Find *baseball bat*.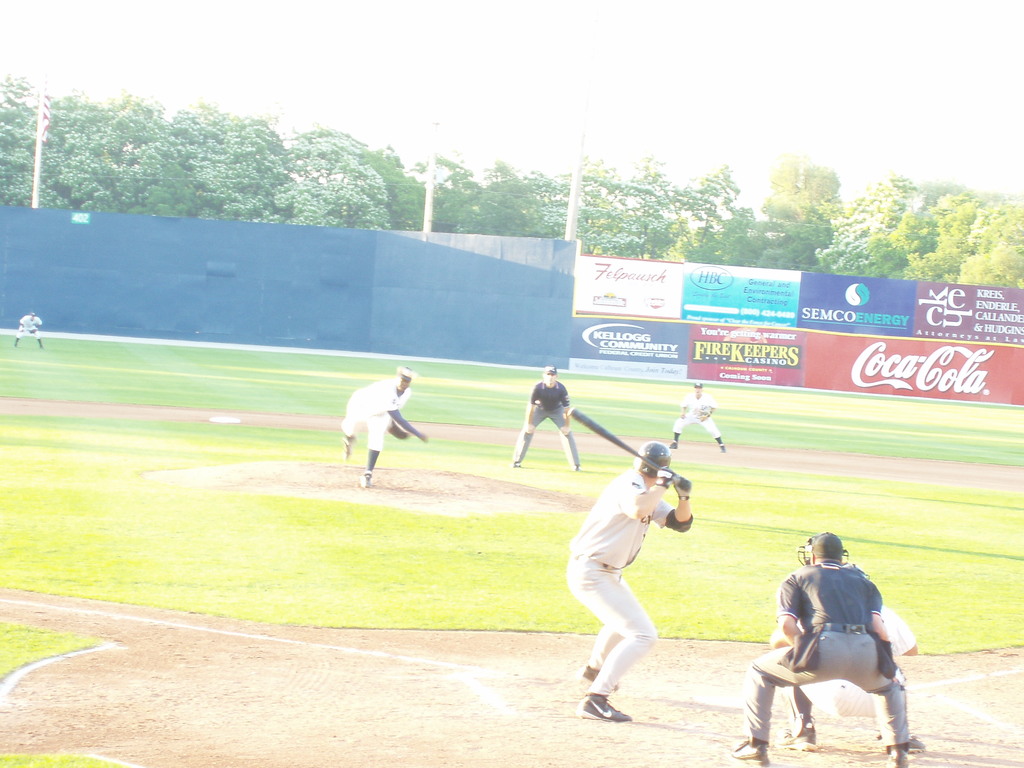
<box>568,406,692,491</box>.
